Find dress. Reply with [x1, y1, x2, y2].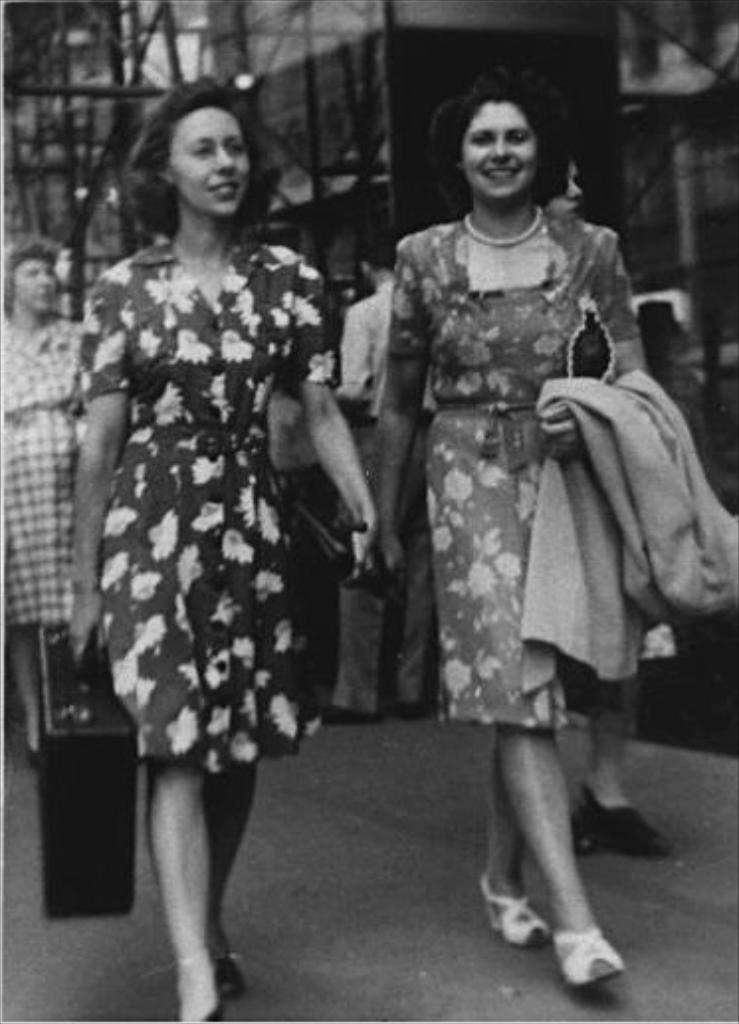
[69, 220, 341, 770].
